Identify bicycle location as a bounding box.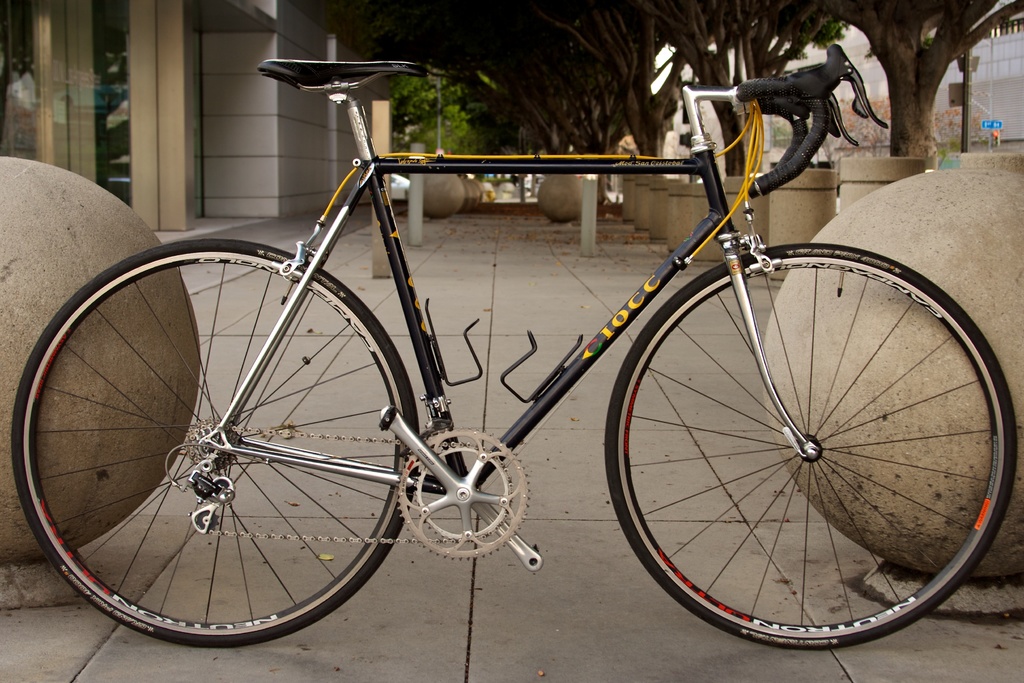
bbox=(55, 47, 1011, 653).
